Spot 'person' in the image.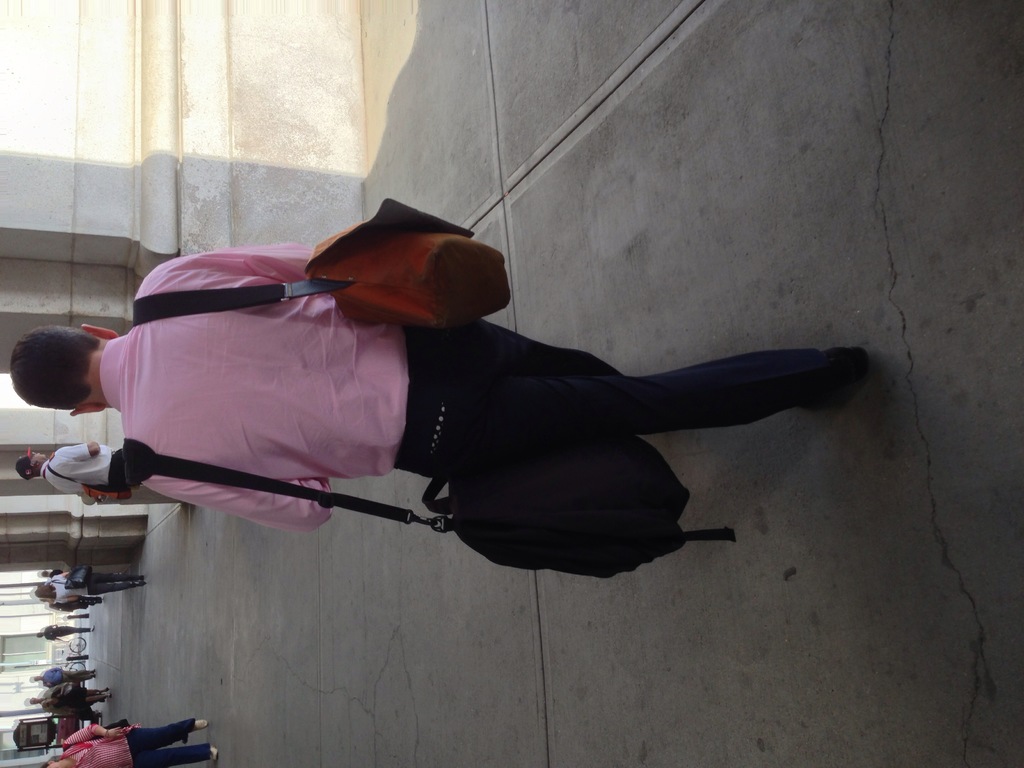
'person' found at 32,566,151,606.
